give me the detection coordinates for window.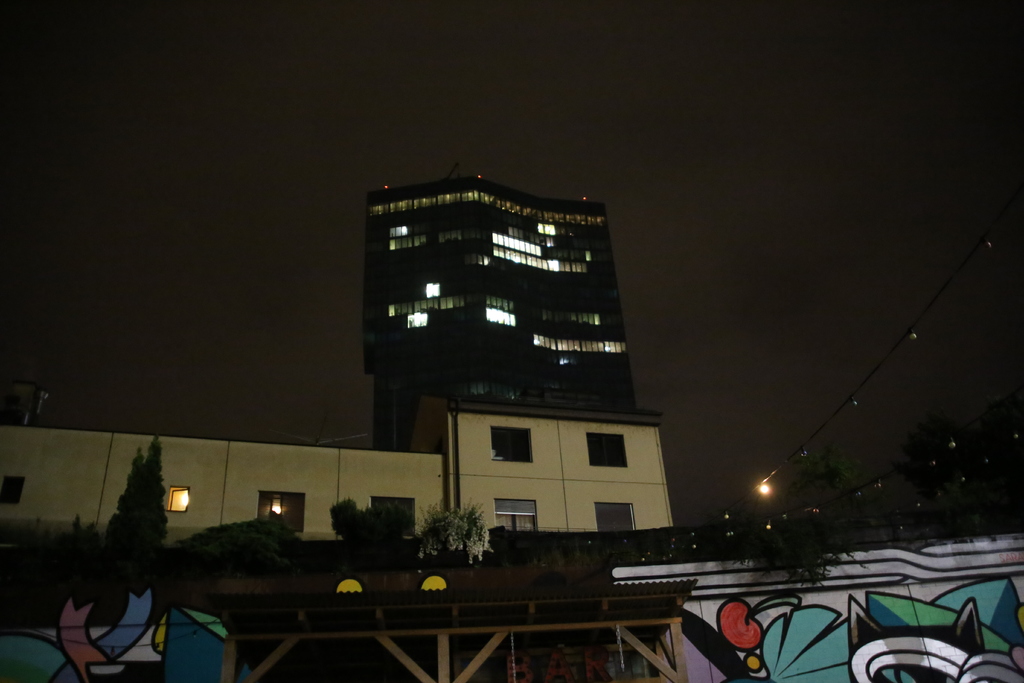
left=489, top=426, right=534, bottom=467.
